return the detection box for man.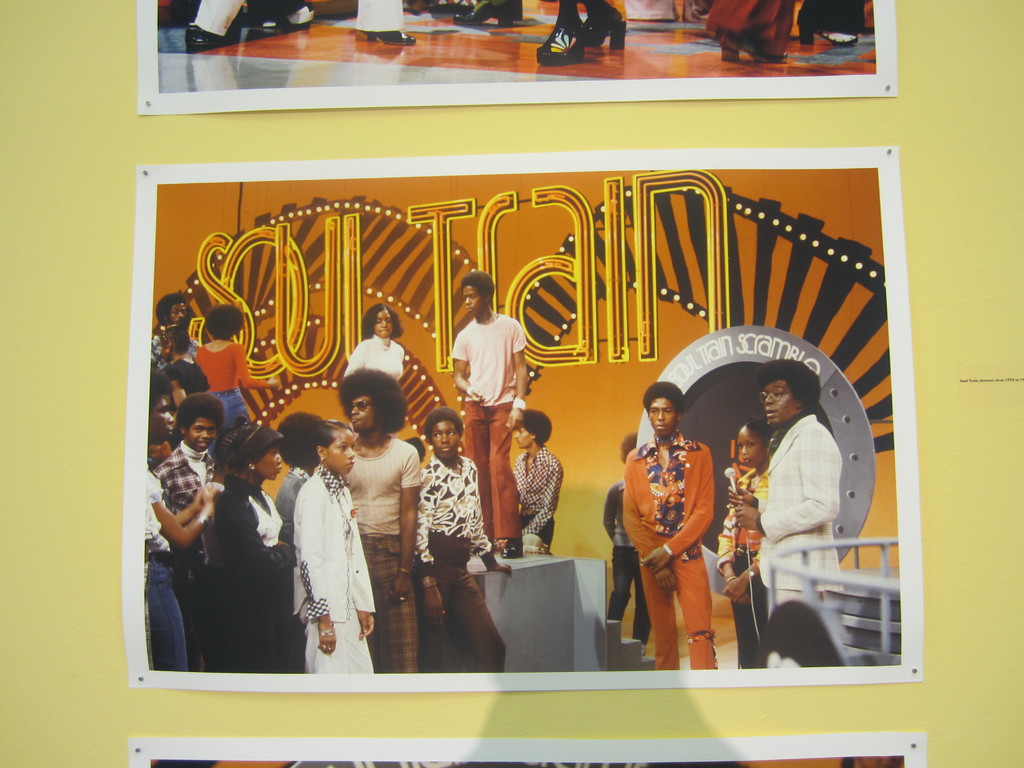
[left=616, top=381, right=719, bottom=671].
